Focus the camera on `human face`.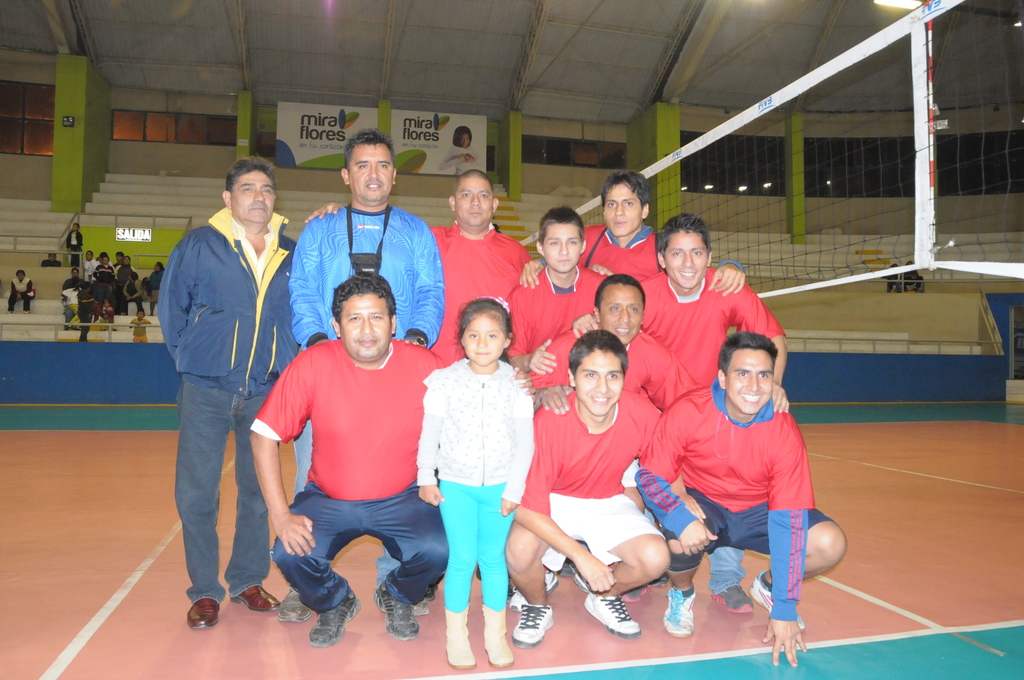
Focus region: bbox=[454, 173, 490, 224].
